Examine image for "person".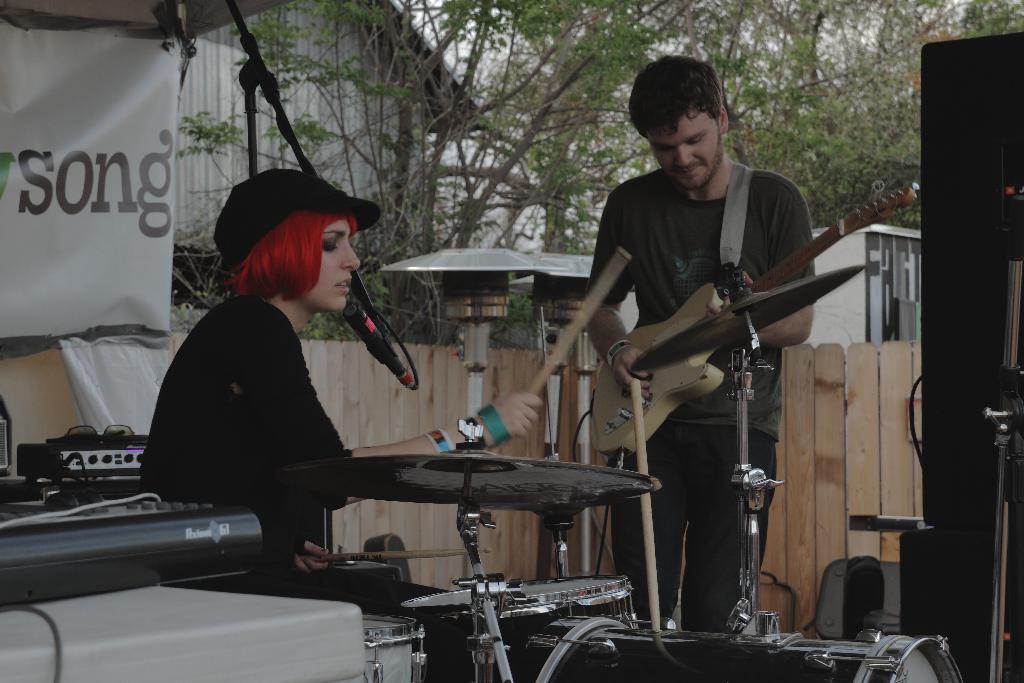
Examination result: 587, 51, 820, 636.
